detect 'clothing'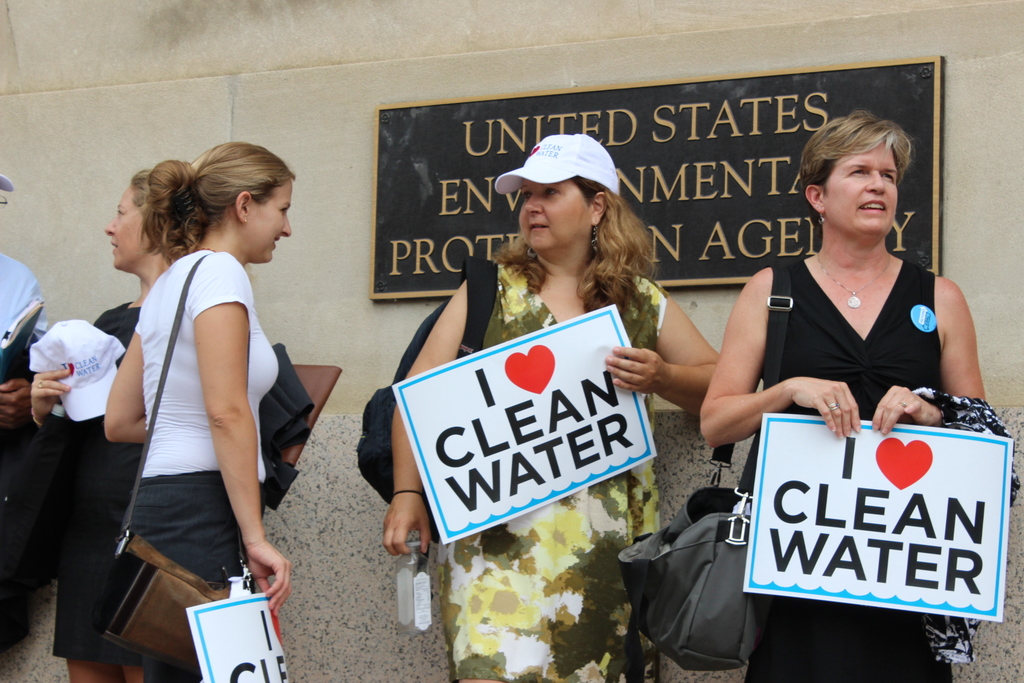
rect(47, 288, 143, 661)
